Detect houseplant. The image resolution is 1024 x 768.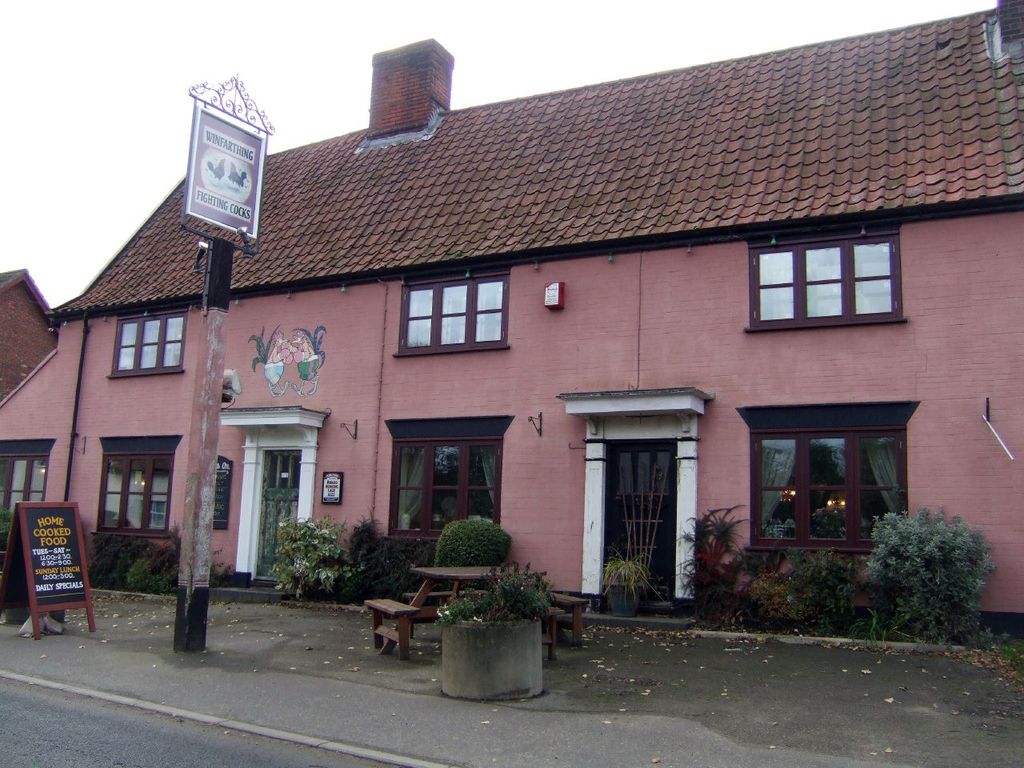
bbox=(277, 508, 351, 599).
